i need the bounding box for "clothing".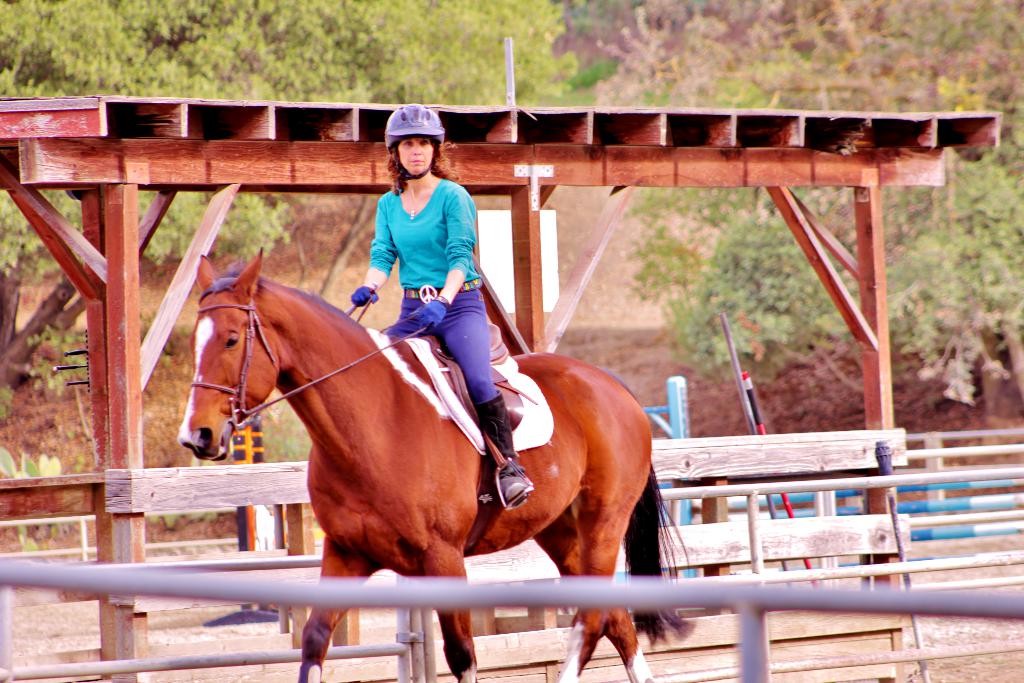
Here it is: {"left": 355, "top": 162, "right": 483, "bottom": 329}.
